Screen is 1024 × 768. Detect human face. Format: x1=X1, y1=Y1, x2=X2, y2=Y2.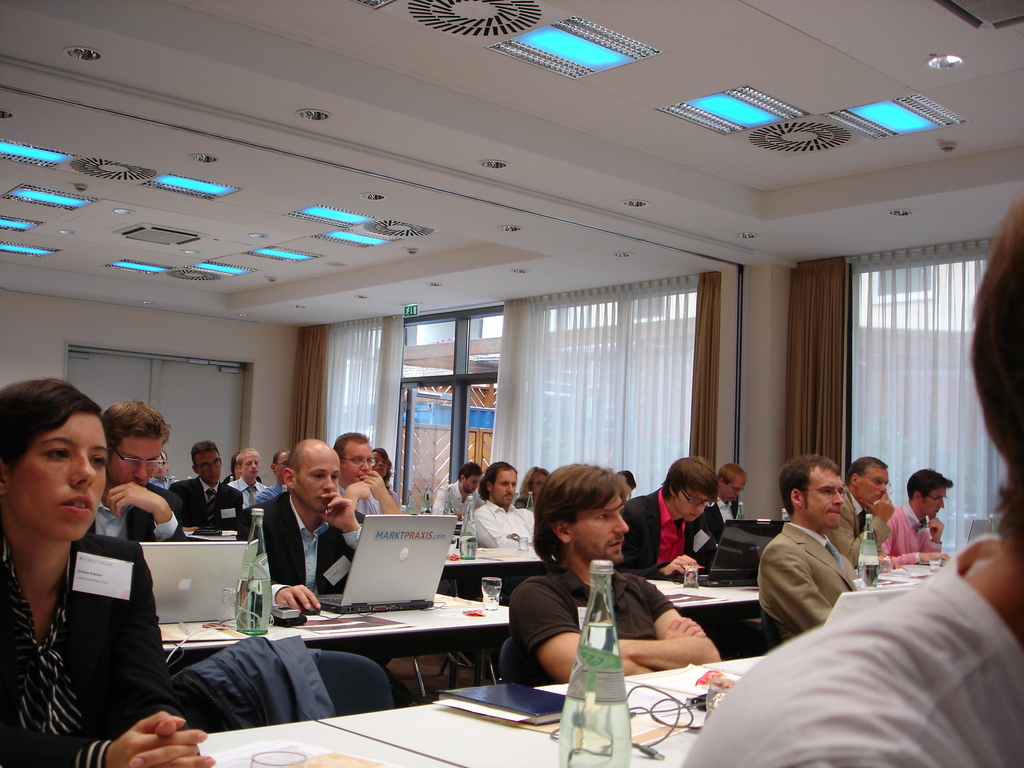
x1=294, y1=450, x2=338, y2=511.
